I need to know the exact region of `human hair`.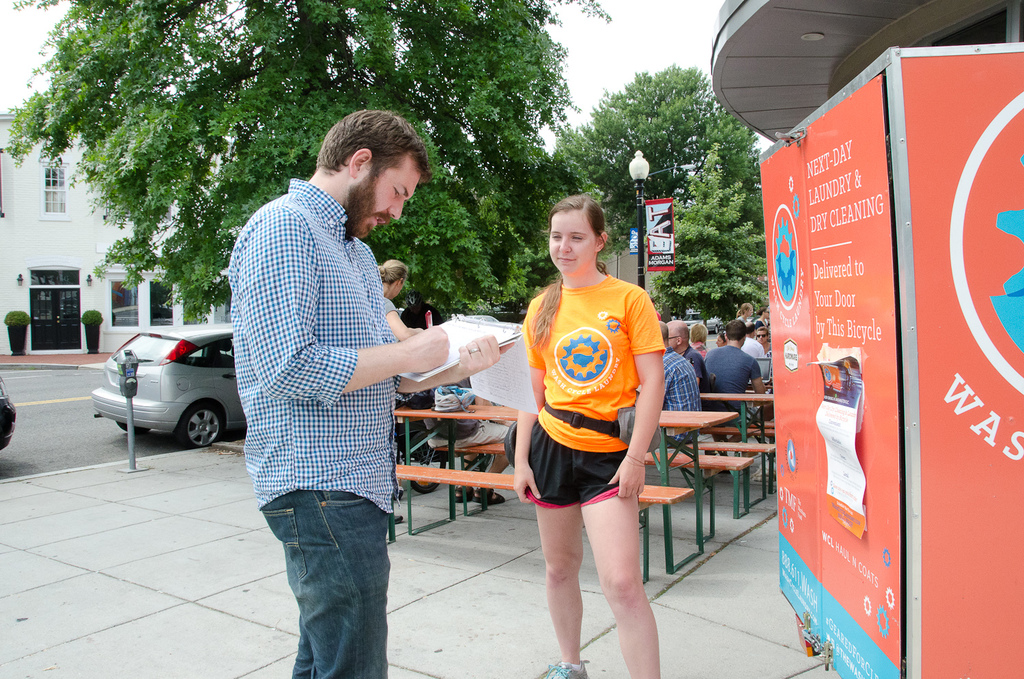
Region: BBox(724, 319, 747, 344).
